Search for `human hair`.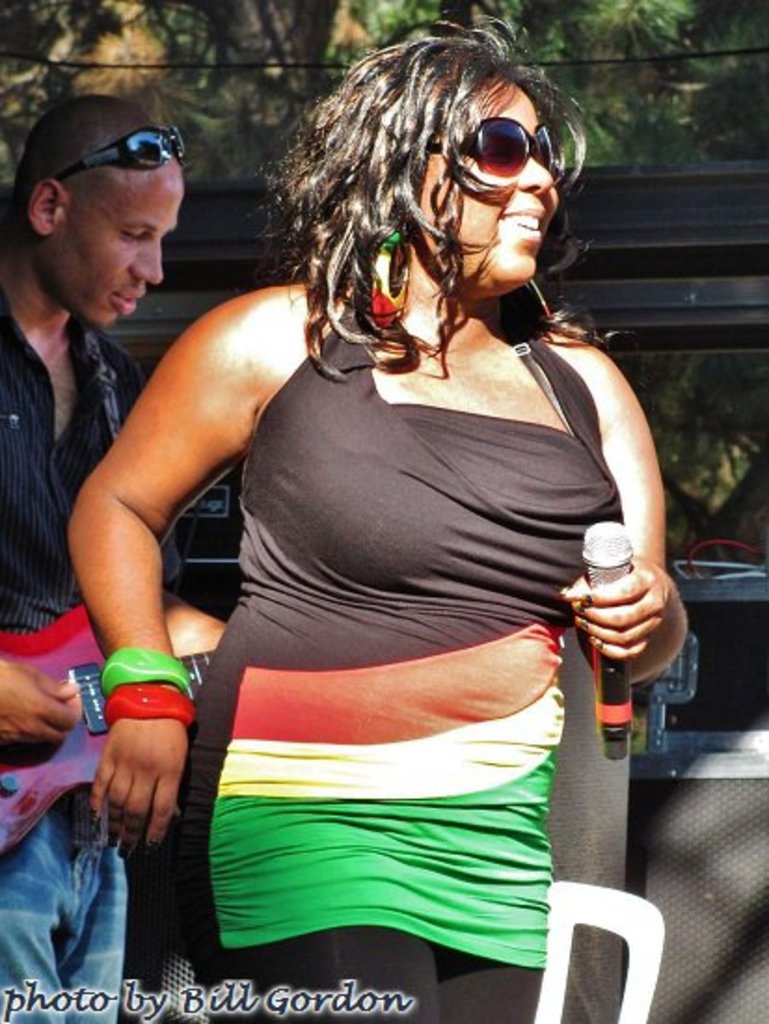
Found at [x1=272, y1=17, x2=583, y2=369].
